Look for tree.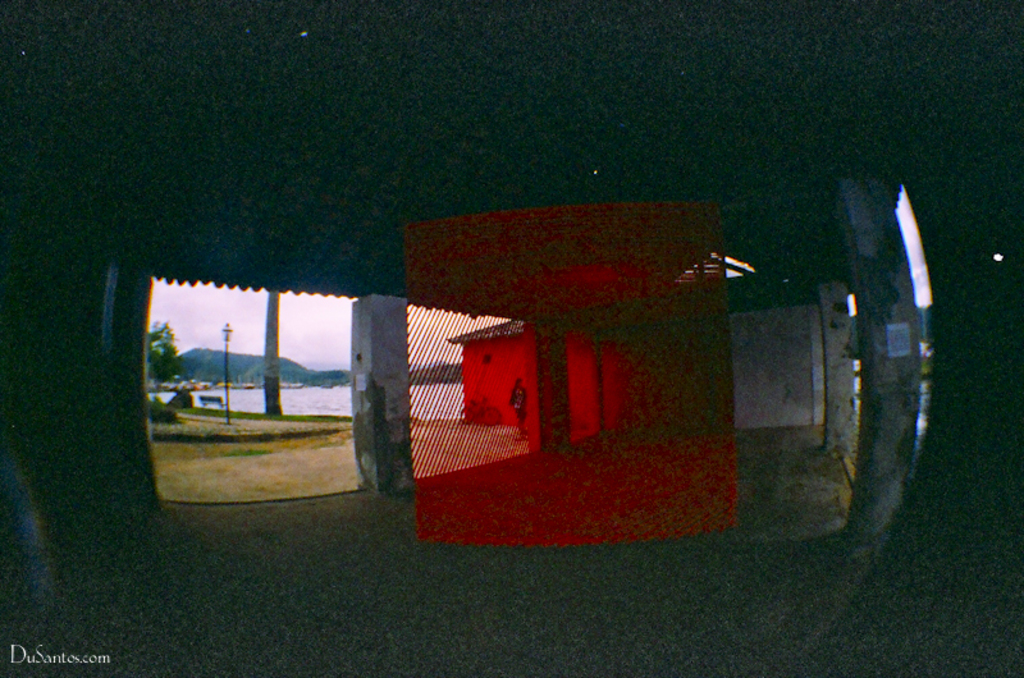
Found: [left=142, top=316, right=183, bottom=395].
